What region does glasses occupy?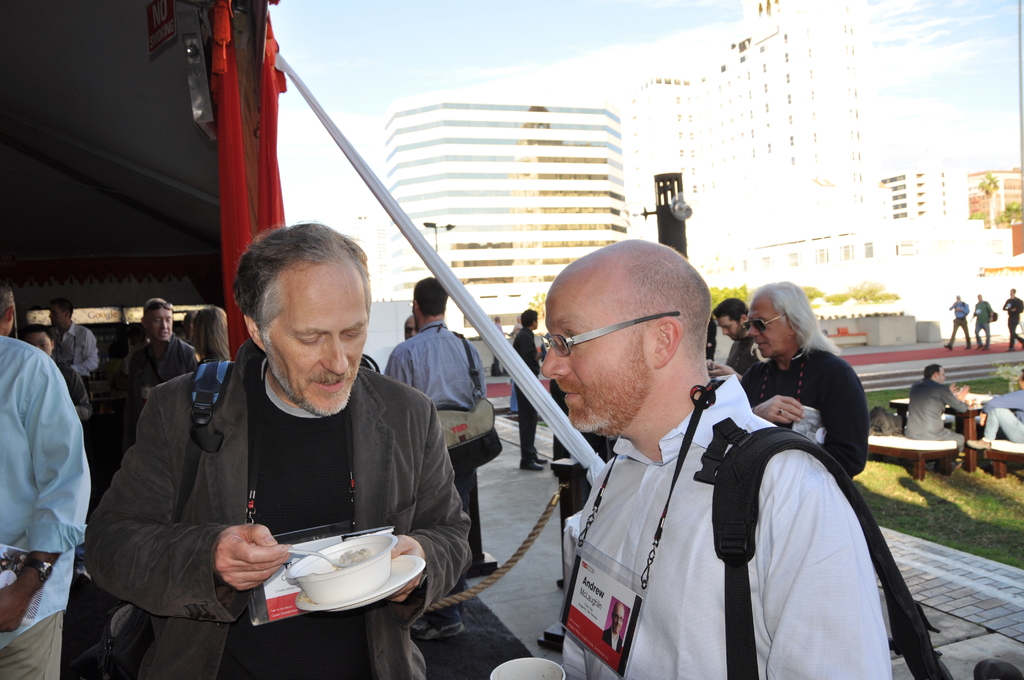
box=[406, 298, 415, 314].
